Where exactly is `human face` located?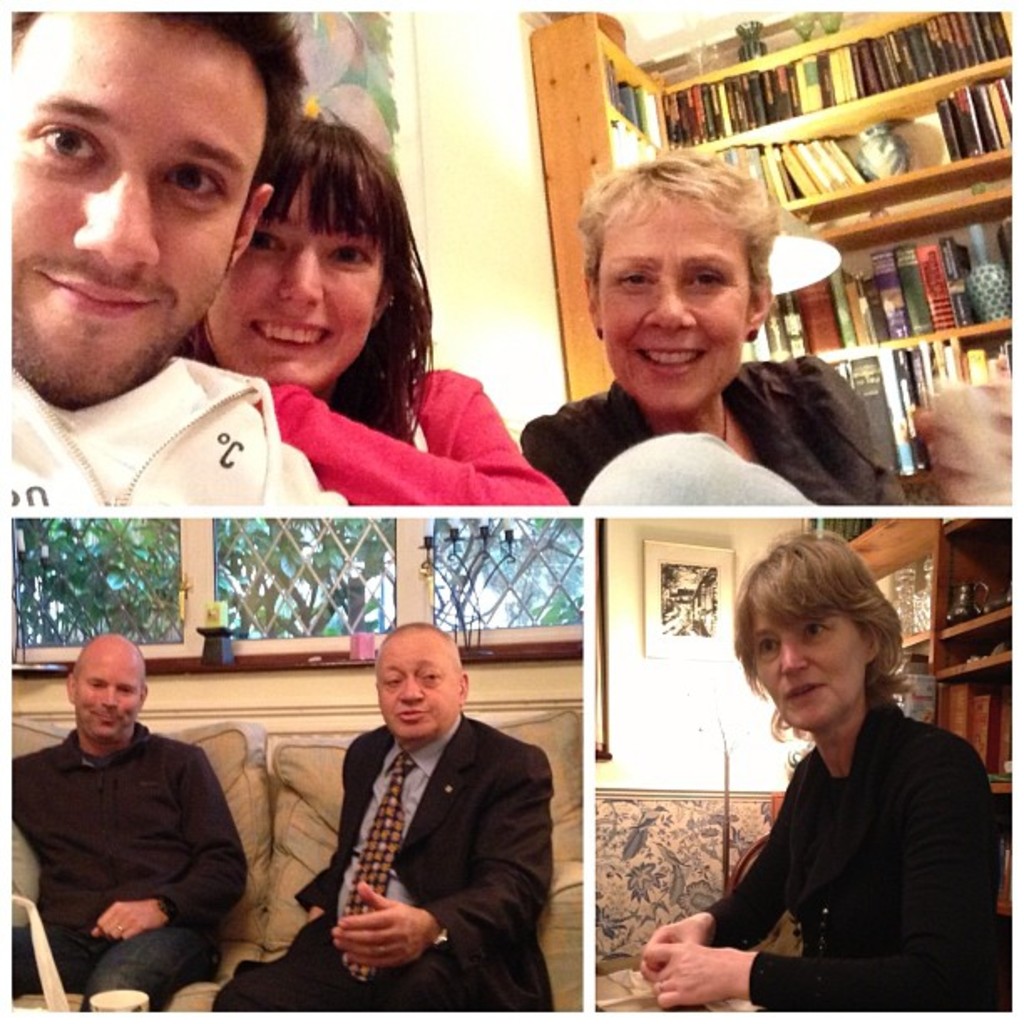
Its bounding box is (x1=67, y1=644, x2=146, y2=746).
